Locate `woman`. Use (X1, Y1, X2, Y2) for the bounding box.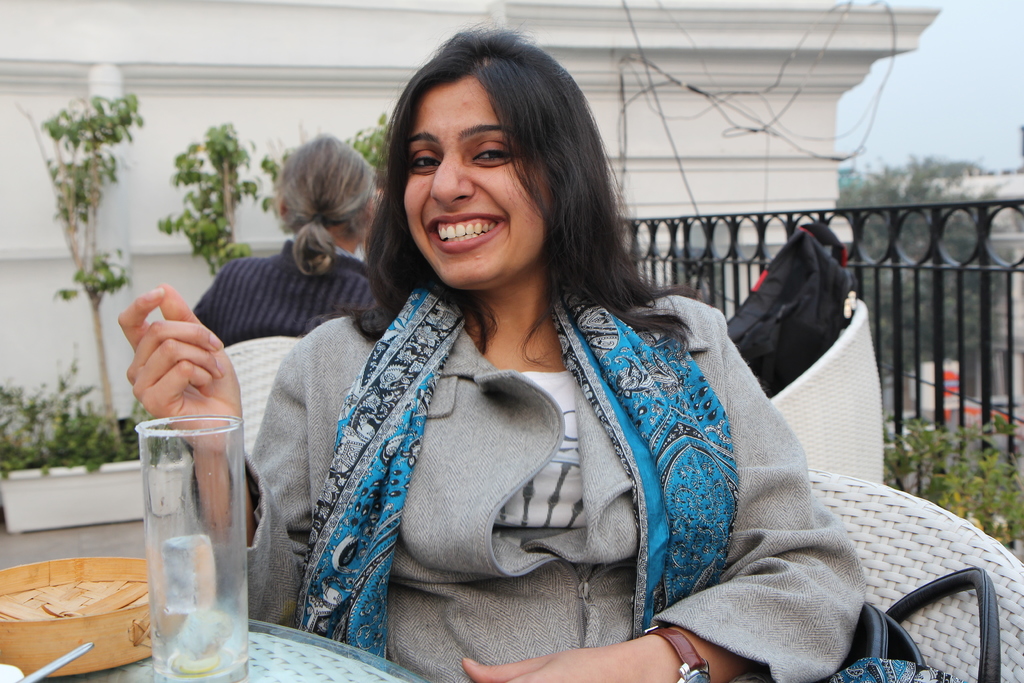
(186, 129, 380, 343).
